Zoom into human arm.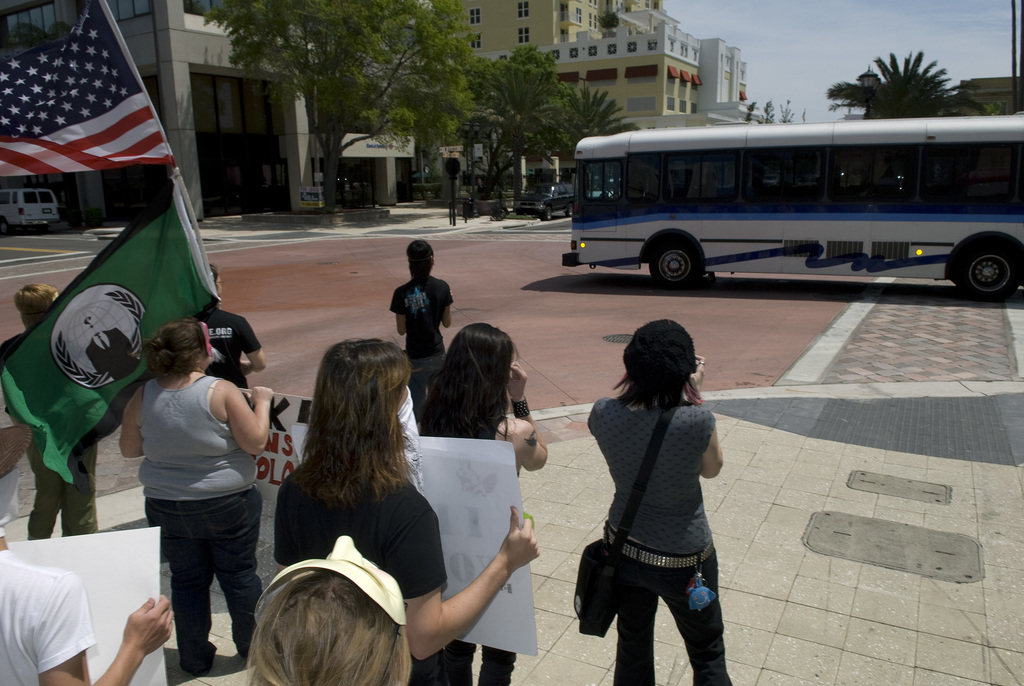
Zoom target: bbox(394, 286, 410, 345).
